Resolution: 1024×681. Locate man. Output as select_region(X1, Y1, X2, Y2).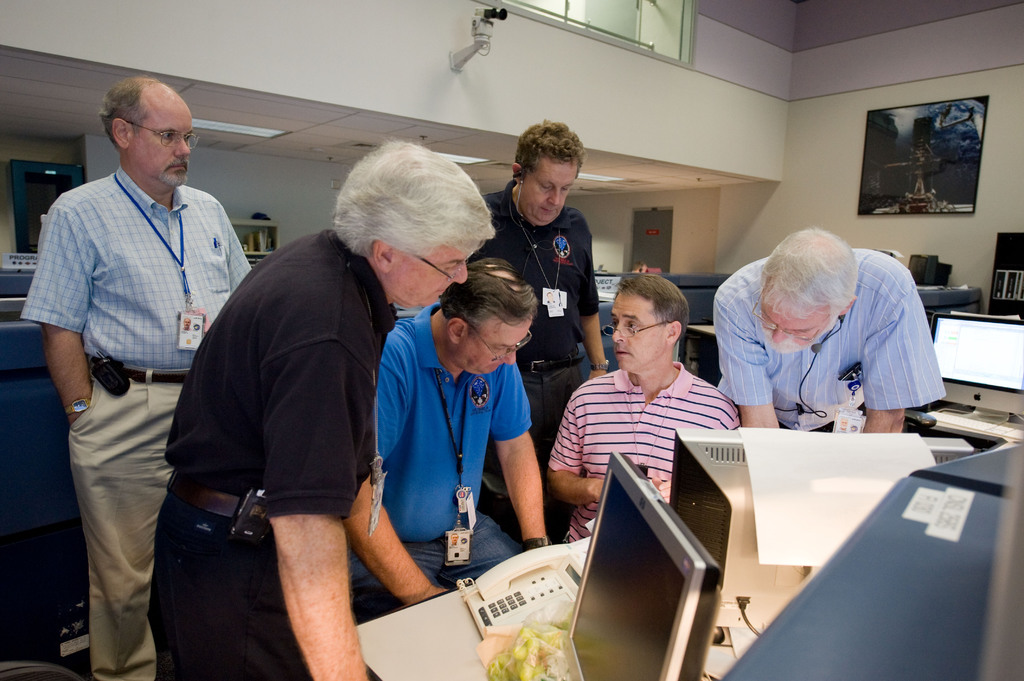
select_region(441, 120, 610, 540).
